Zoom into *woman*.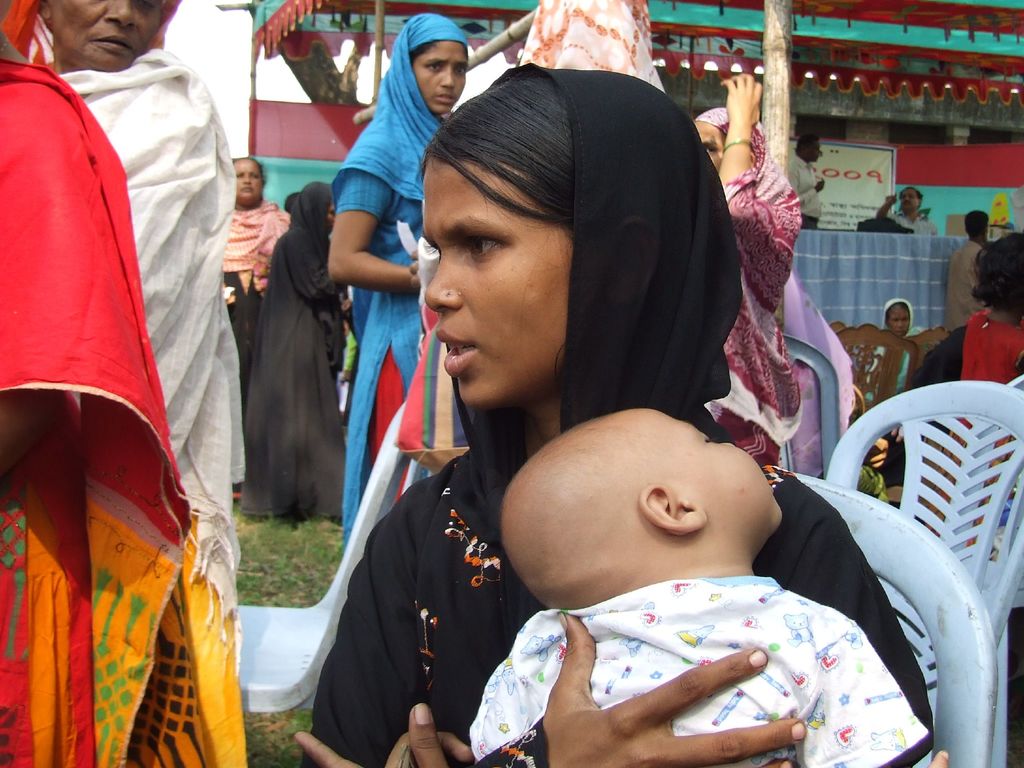
Zoom target: Rect(0, 0, 239, 767).
